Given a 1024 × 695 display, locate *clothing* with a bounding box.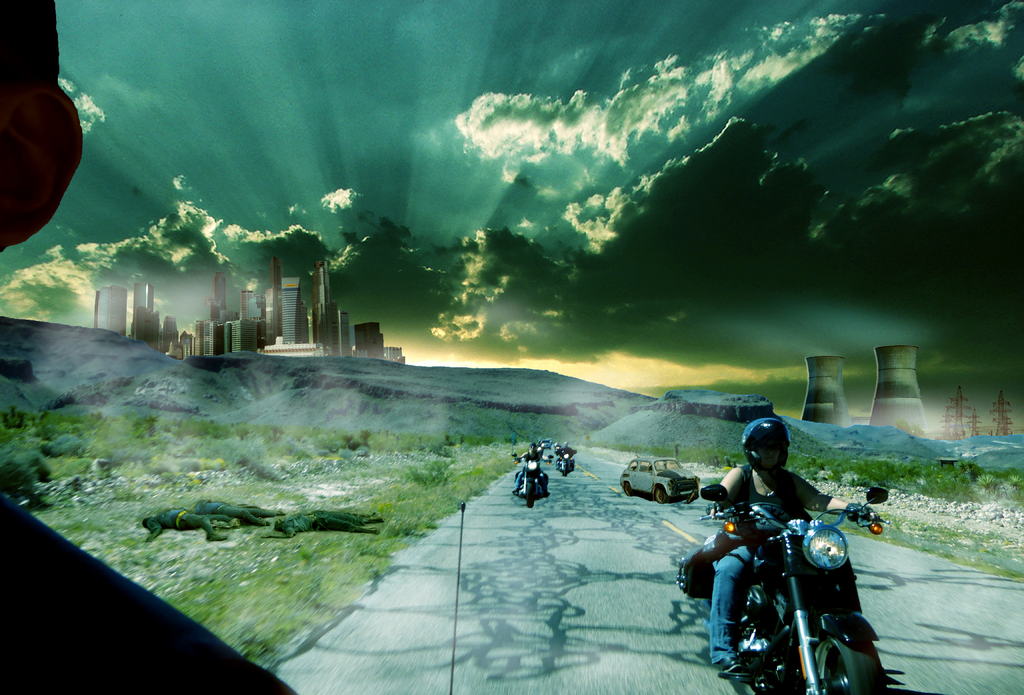
Located: rect(513, 445, 549, 492).
